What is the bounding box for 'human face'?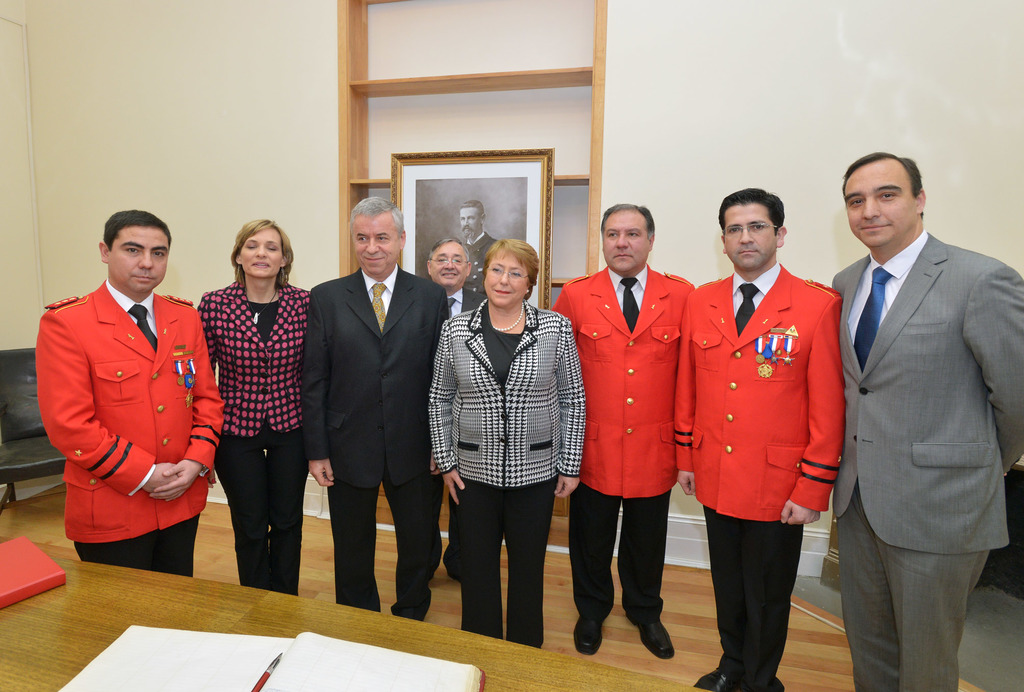
109:225:167:288.
